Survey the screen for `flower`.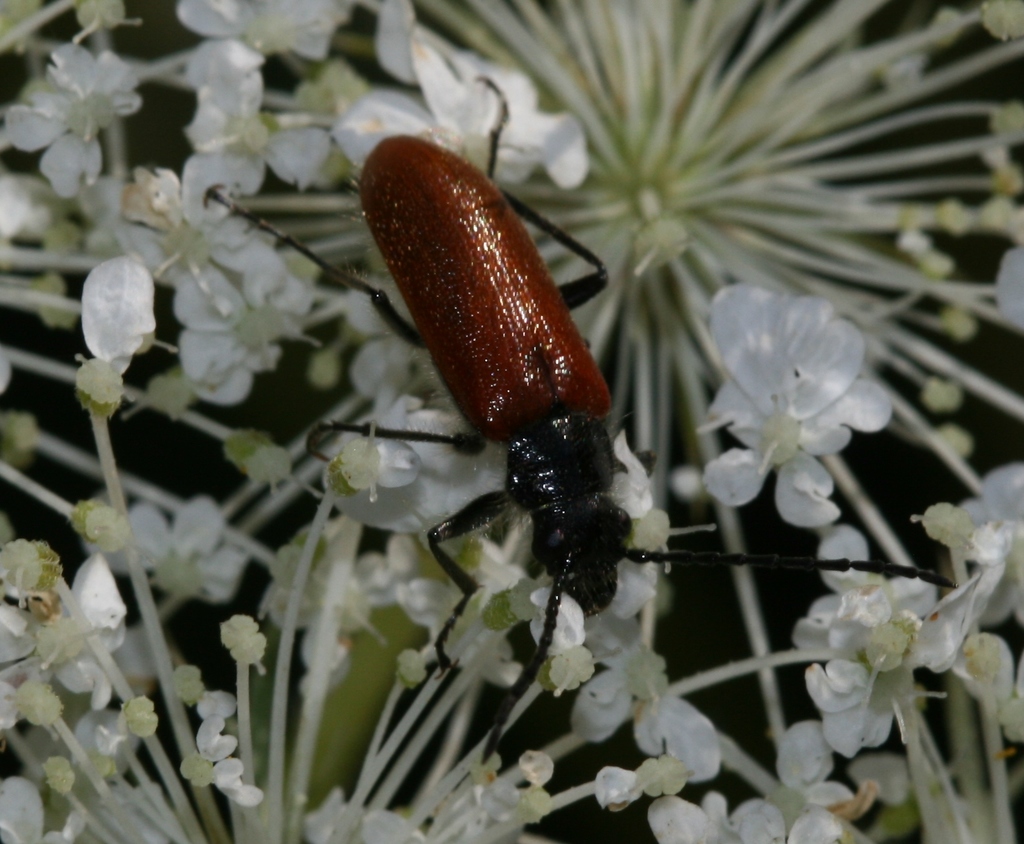
Survey found: Rect(703, 264, 882, 530).
